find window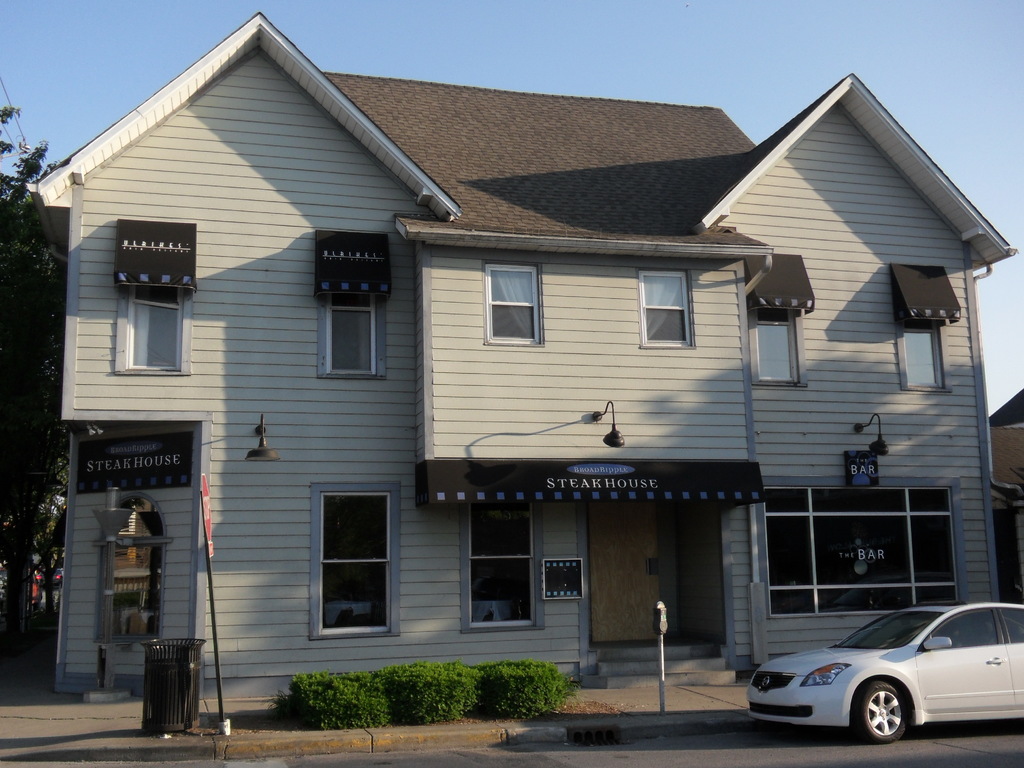
l=481, t=259, r=542, b=340
